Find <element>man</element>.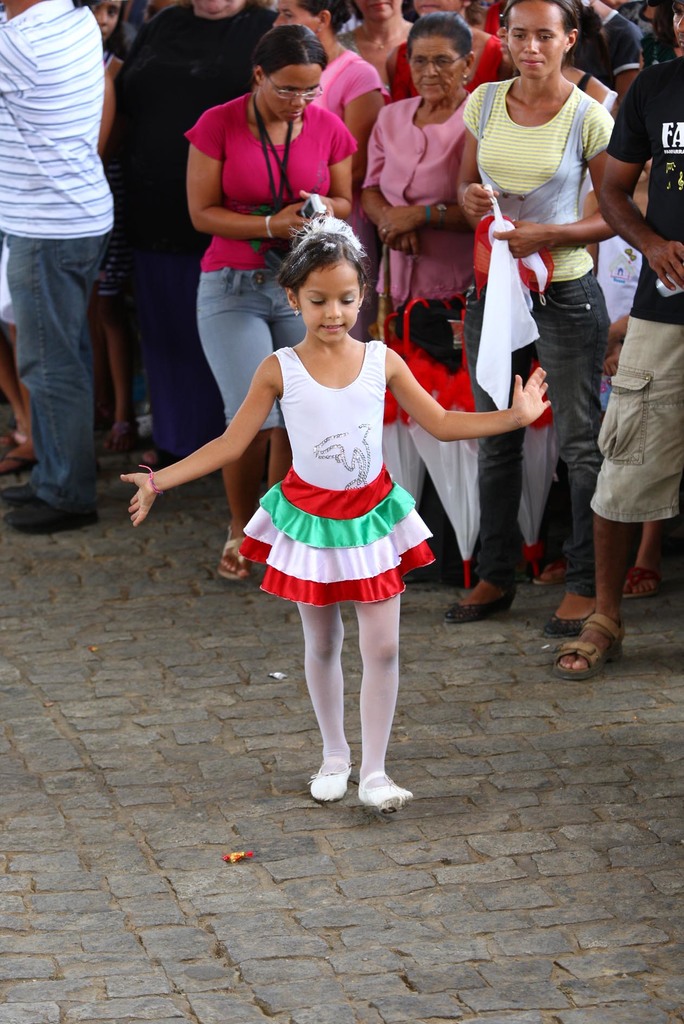
x1=594 y1=0 x2=643 y2=102.
